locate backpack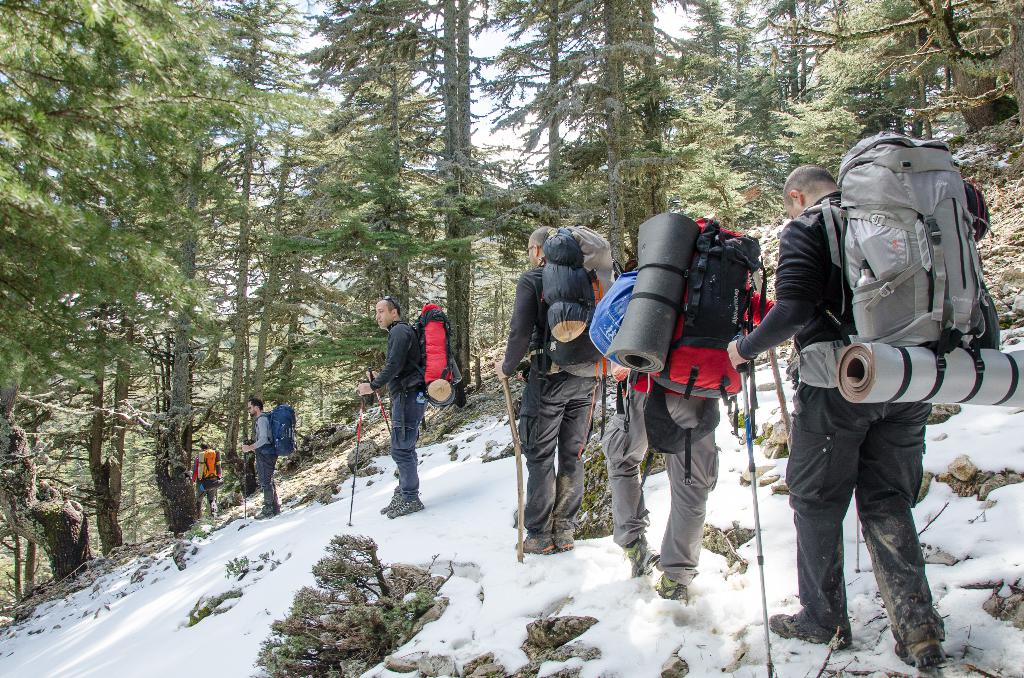
bbox=(194, 449, 220, 485)
